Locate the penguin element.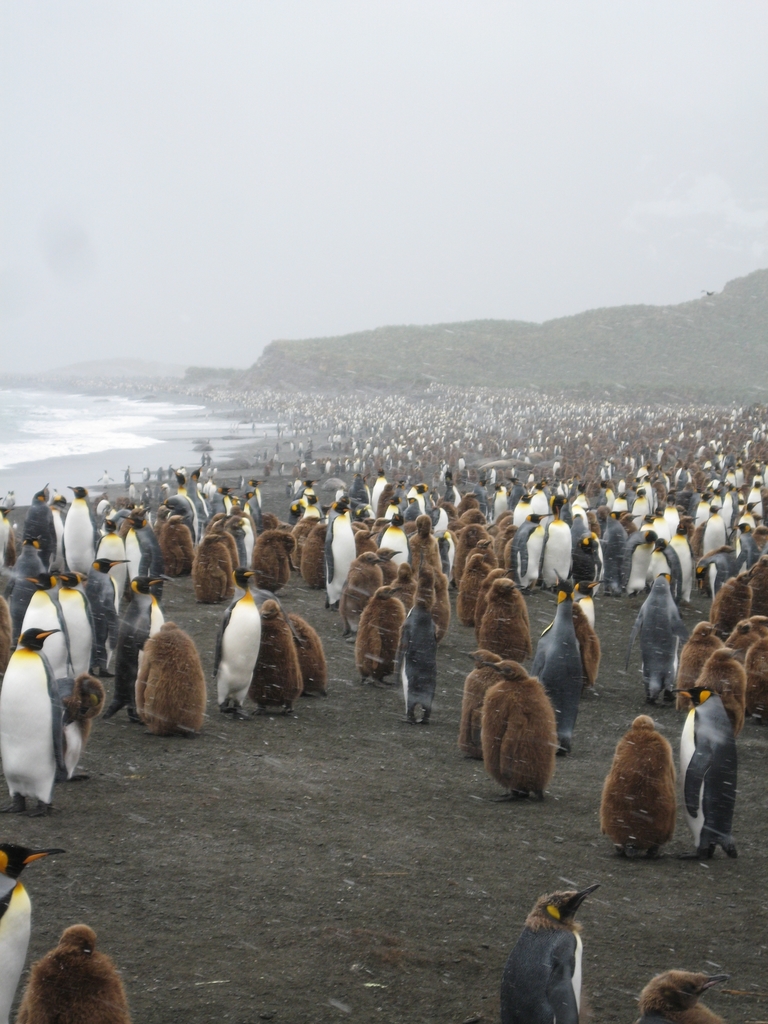
Element bbox: <bbox>143, 464, 152, 485</bbox>.
